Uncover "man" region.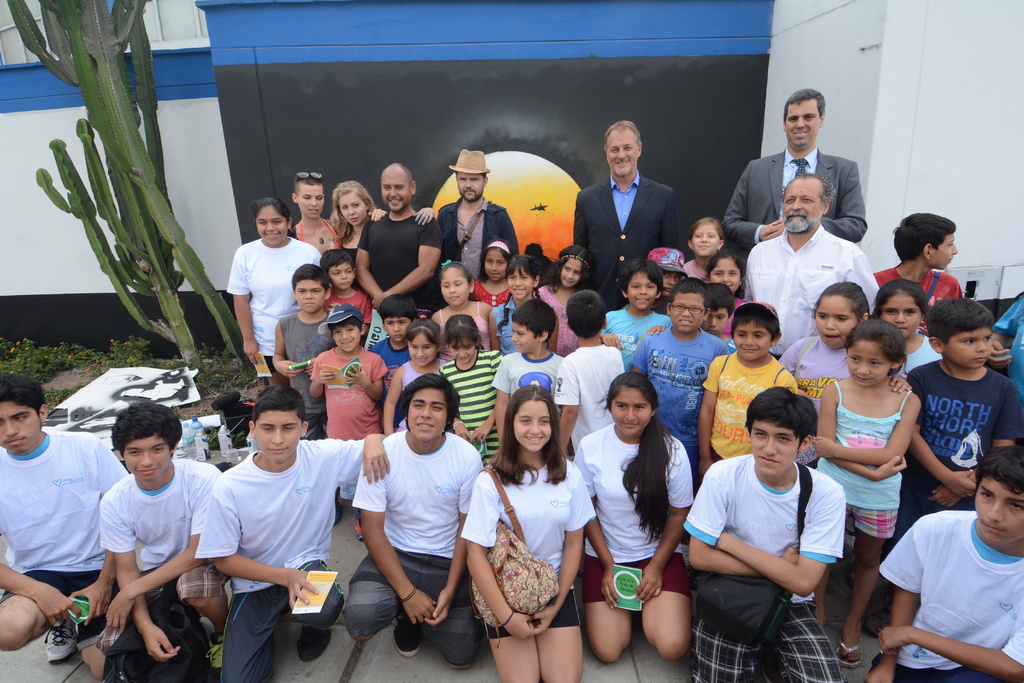
Uncovered: [left=435, top=147, right=520, bottom=282].
